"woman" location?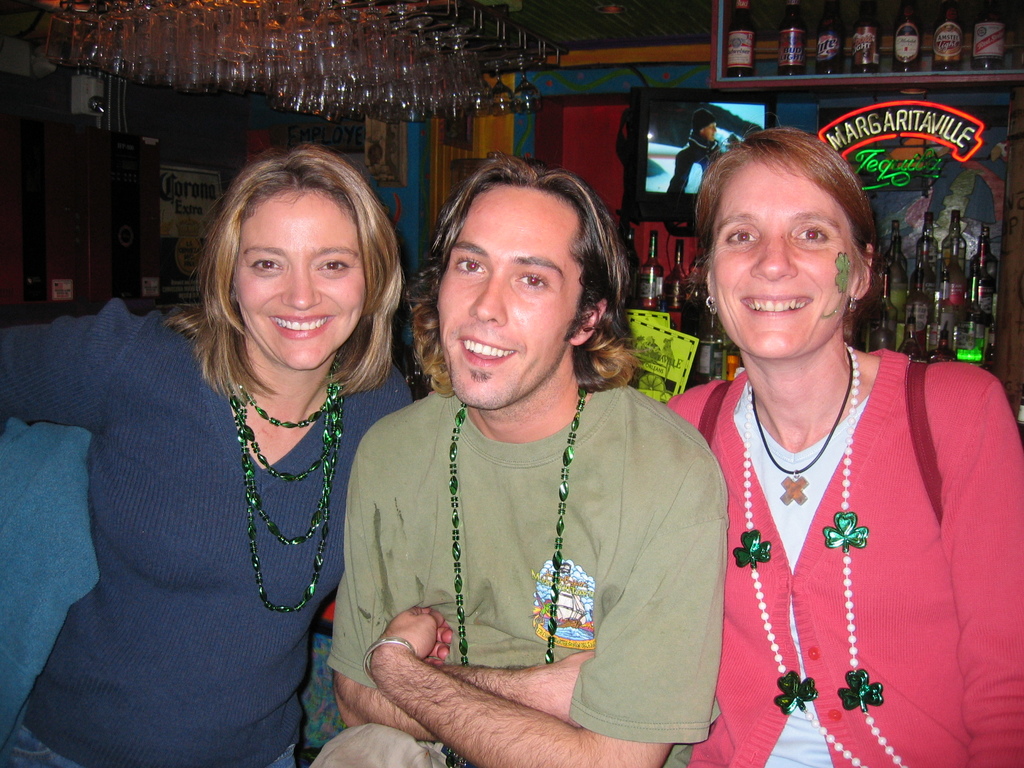
box=[0, 140, 413, 767]
